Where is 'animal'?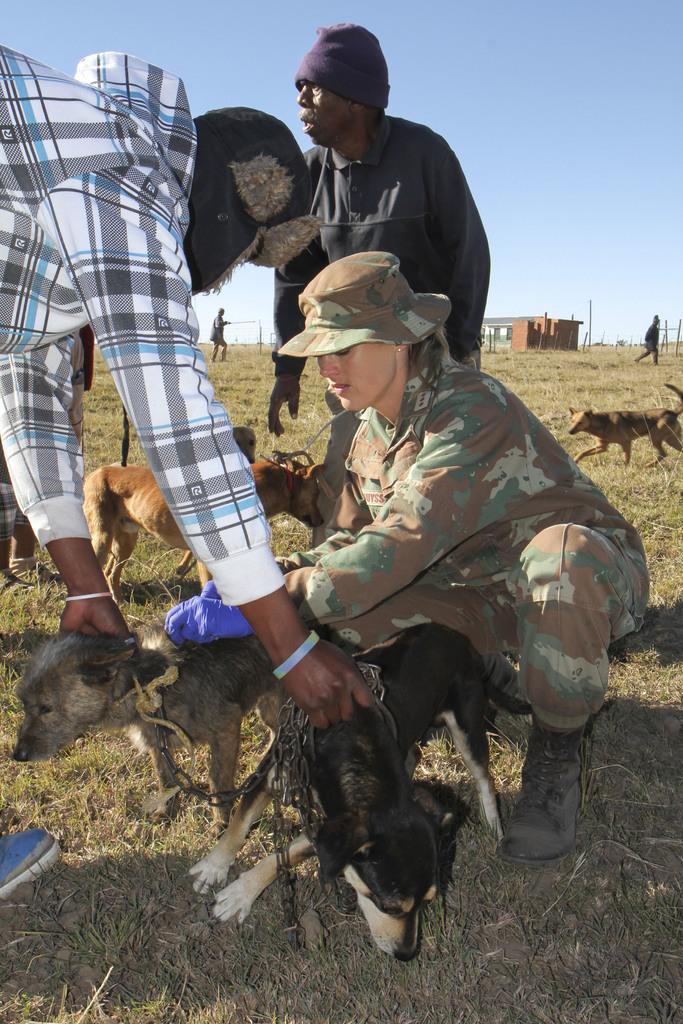
pyautogui.locateOnScreen(186, 617, 538, 967).
